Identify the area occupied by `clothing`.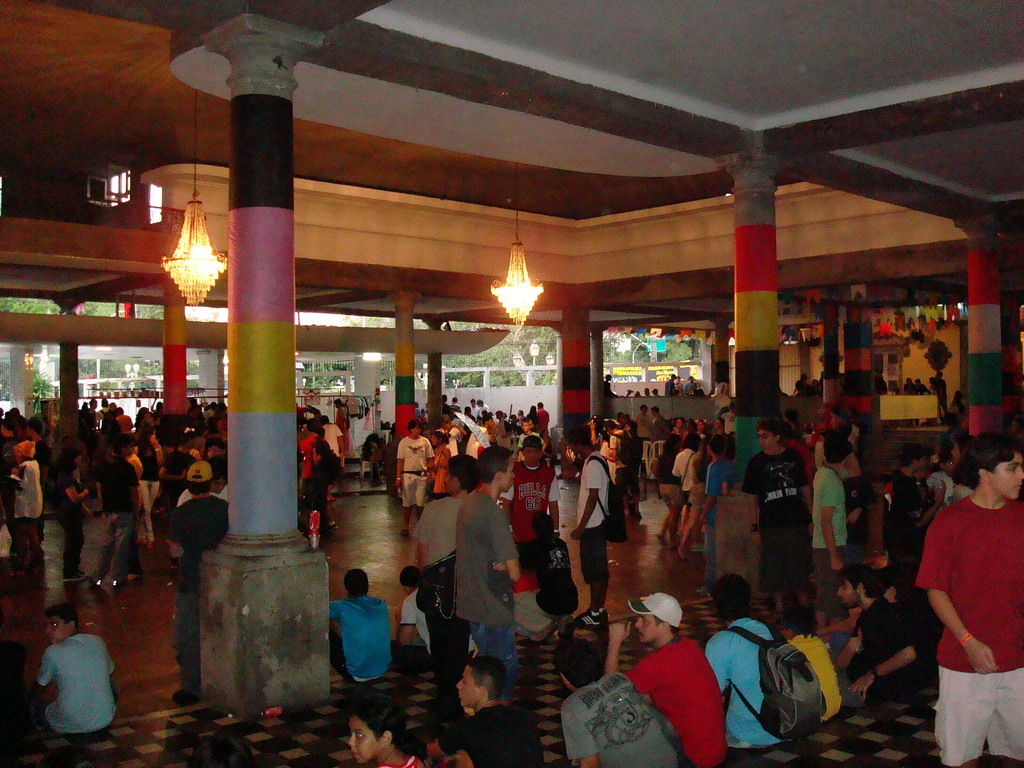
Area: box(310, 450, 330, 508).
